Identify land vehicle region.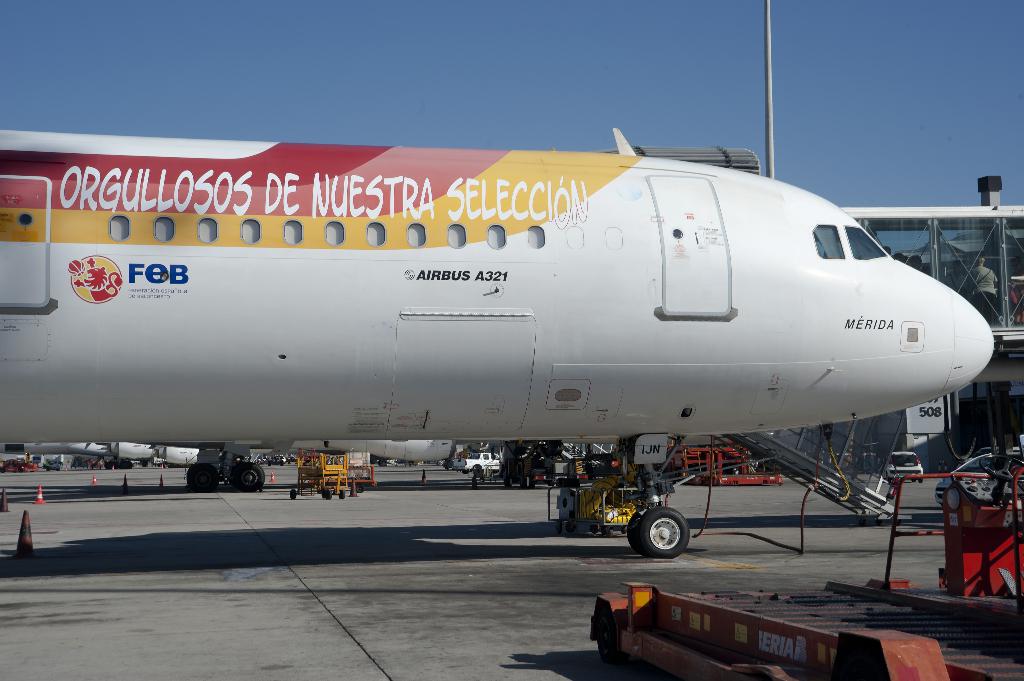
Region: {"x1": 589, "y1": 581, "x2": 1023, "y2": 680}.
